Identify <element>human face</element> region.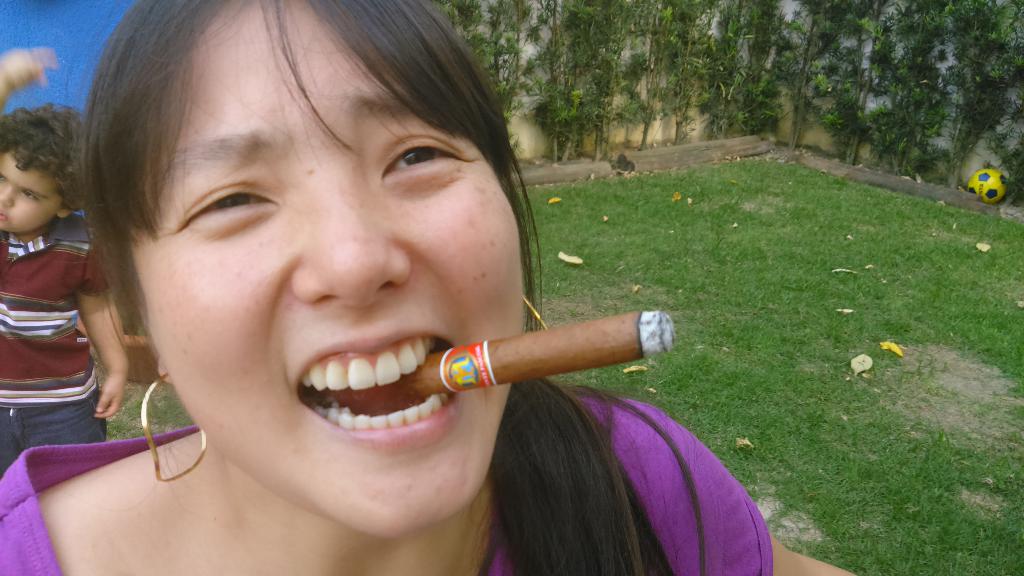
Region: pyautogui.locateOnScreen(134, 0, 524, 534).
